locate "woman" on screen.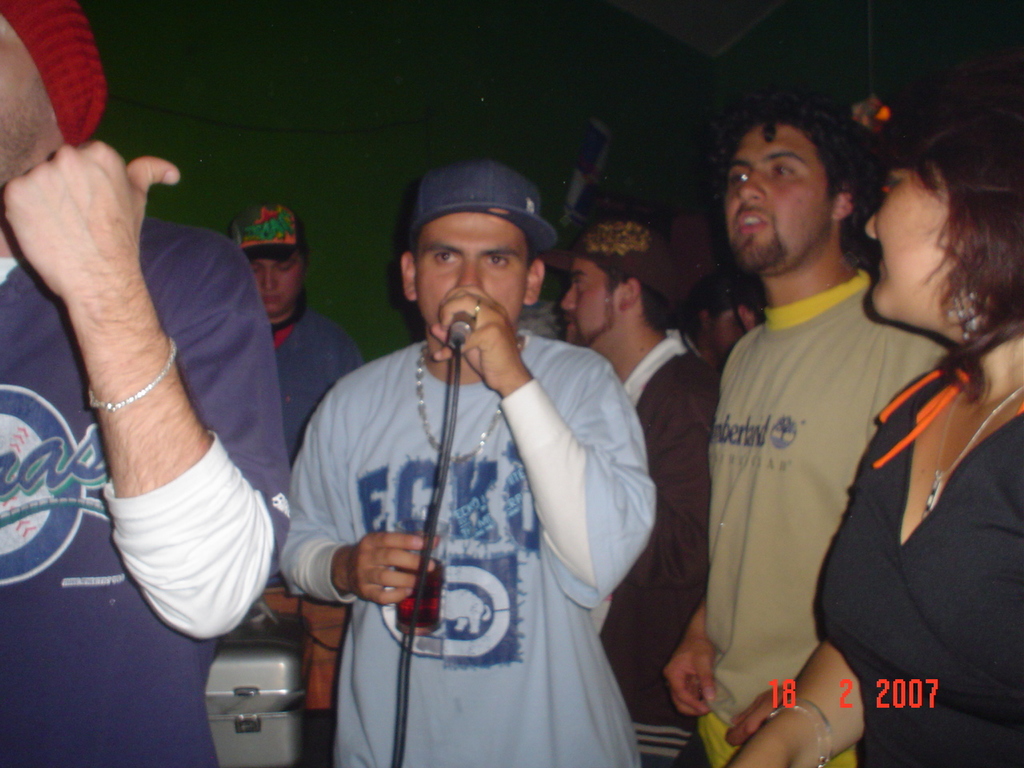
On screen at 818 102 1017 761.
